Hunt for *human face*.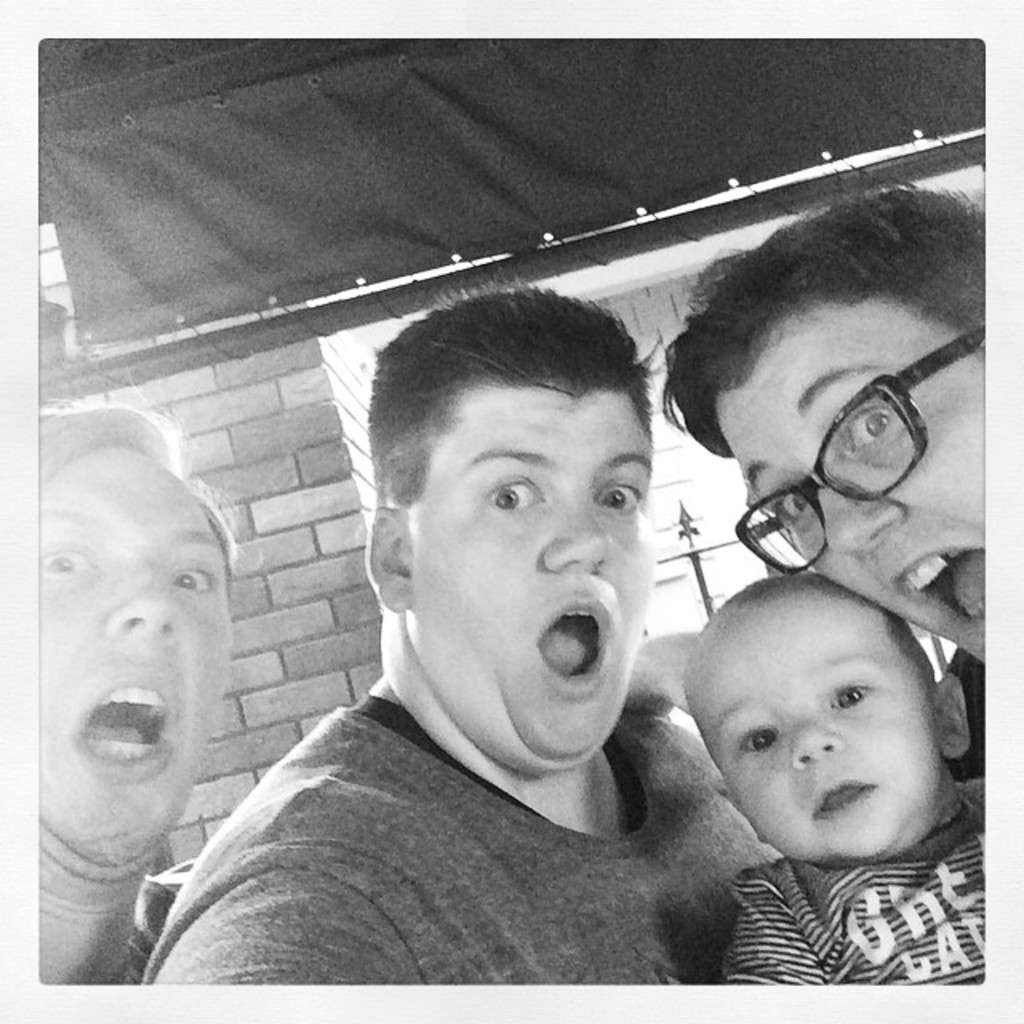
Hunted down at x1=43 y1=432 x2=242 y2=850.
